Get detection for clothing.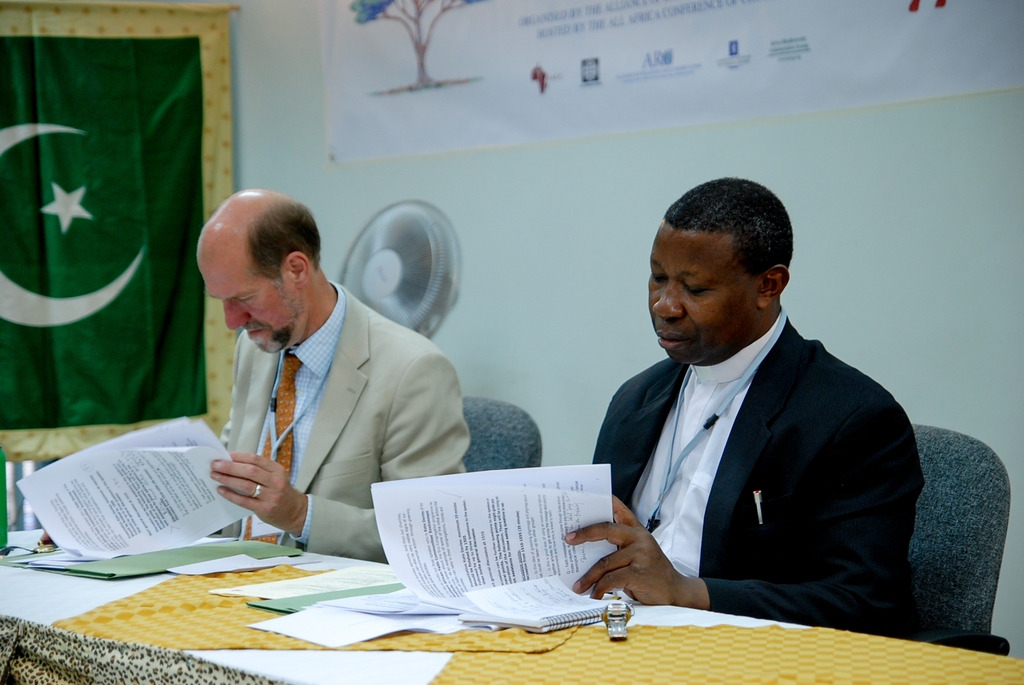
Detection: l=590, t=302, r=929, b=634.
